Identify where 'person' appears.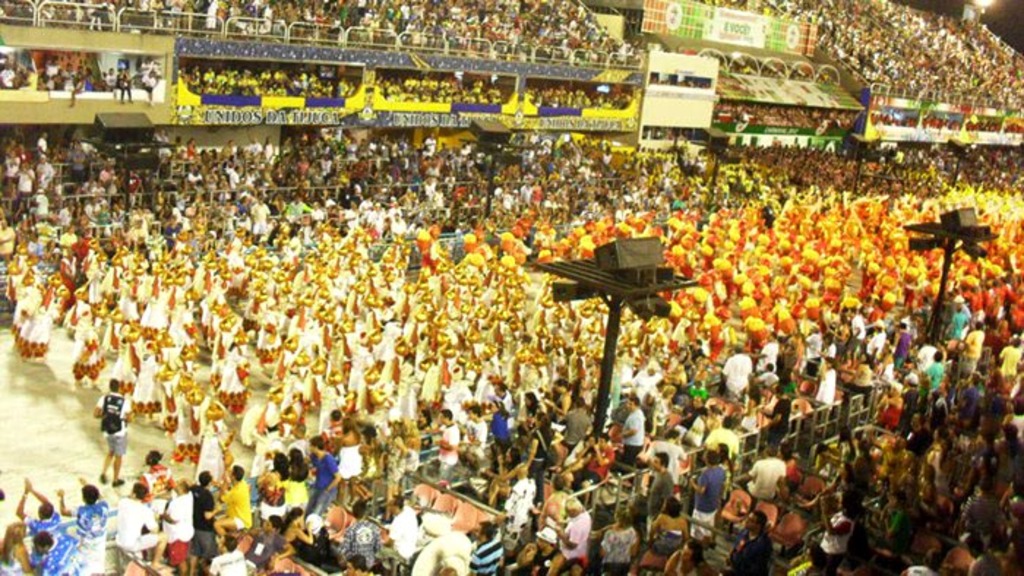
Appears at x1=775 y1=506 x2=809 y2=548.
